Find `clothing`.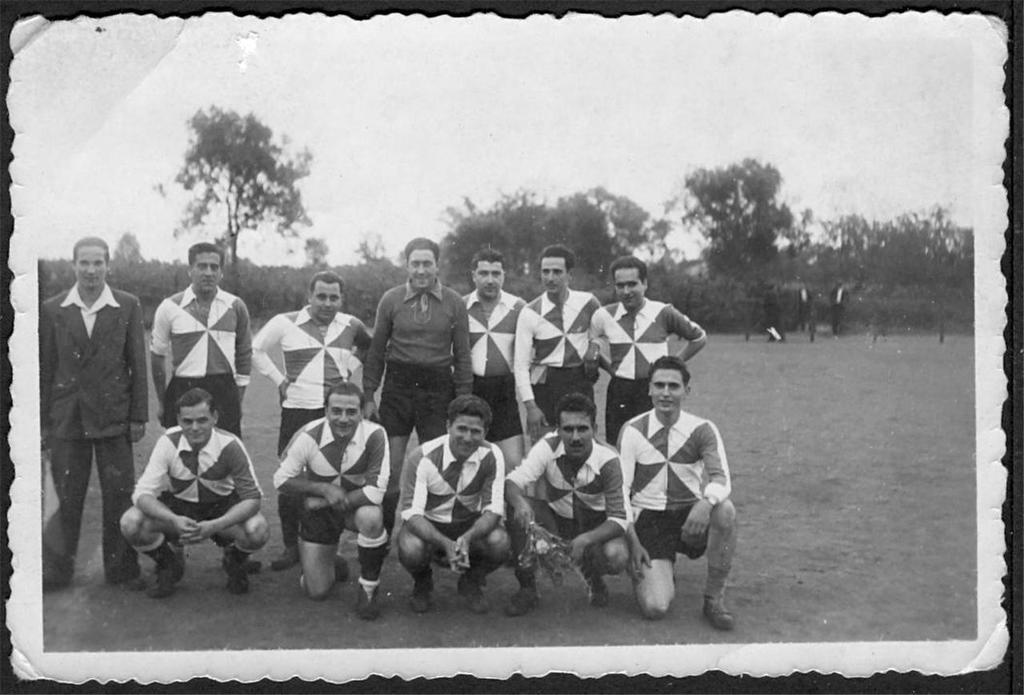
region(146, 280, 254, 433).
